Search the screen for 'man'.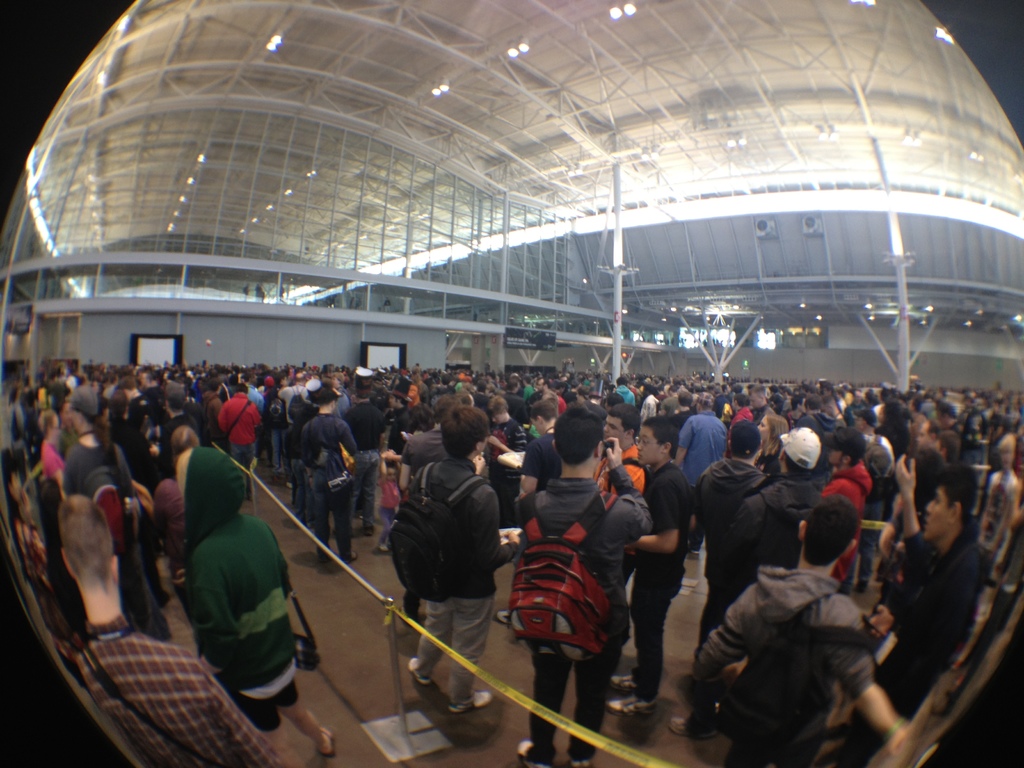
Found at <region>510, 402, 657, 767</region>.
